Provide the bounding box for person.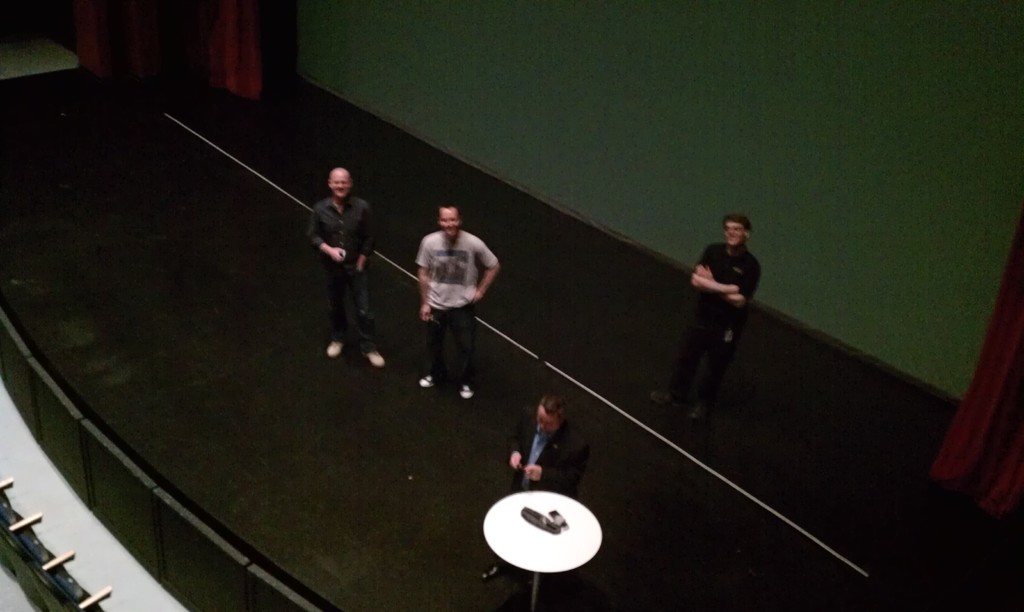
[304, 168, 388, 367].
